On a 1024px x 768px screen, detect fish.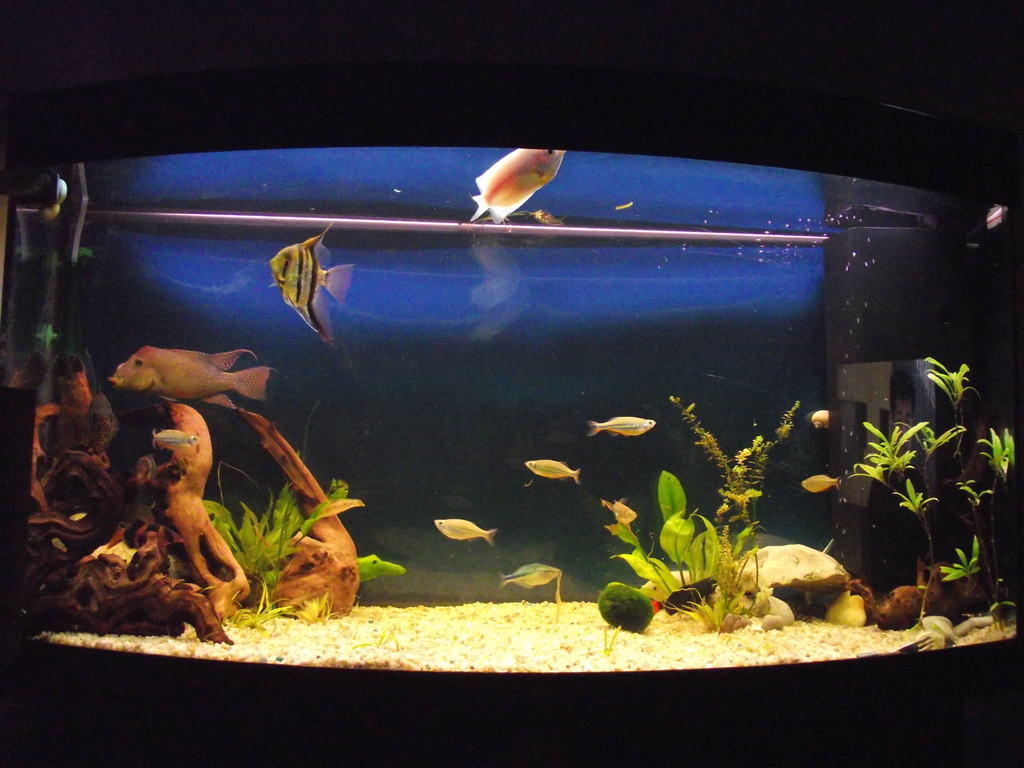
select_region(495, 560, 564, 590).
